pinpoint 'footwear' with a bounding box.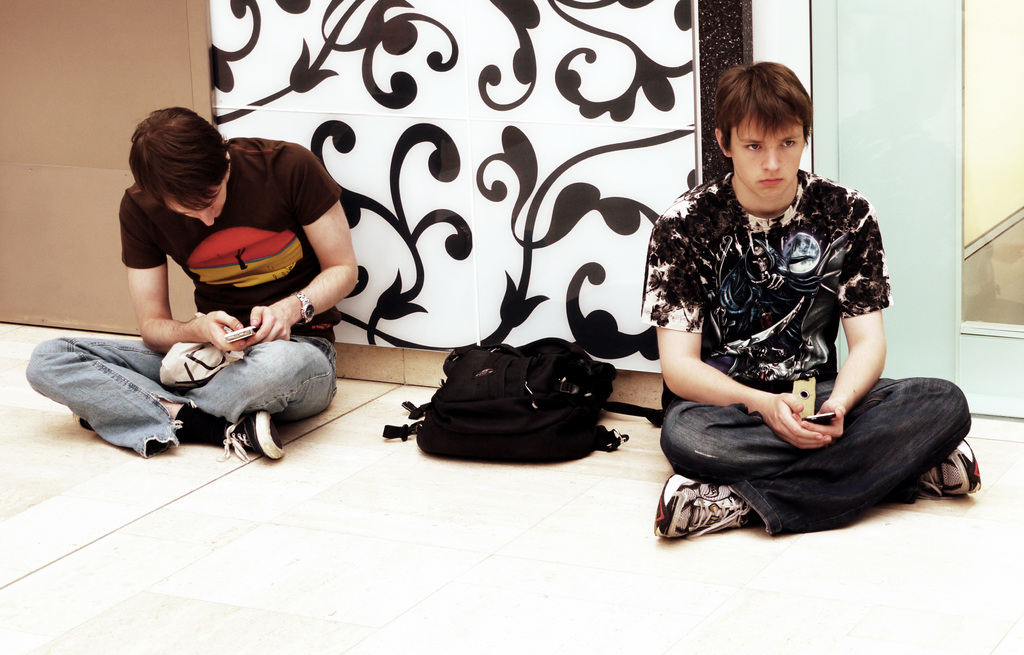
select_region(923, 439, 984, 505).
